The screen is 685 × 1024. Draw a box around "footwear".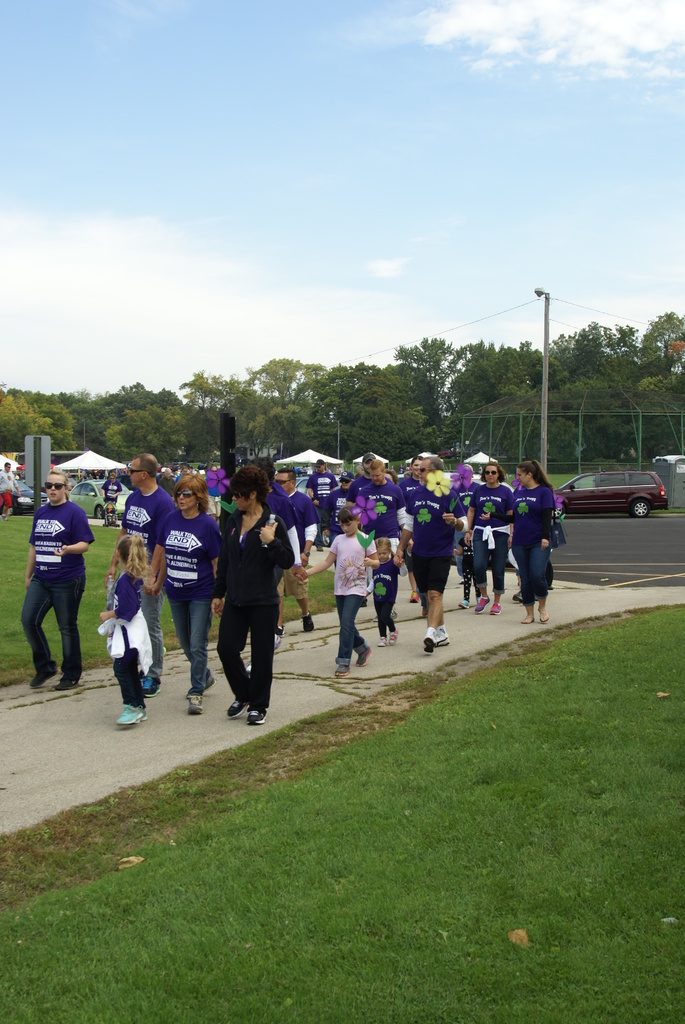
detection(56, 676, 79, 691).
